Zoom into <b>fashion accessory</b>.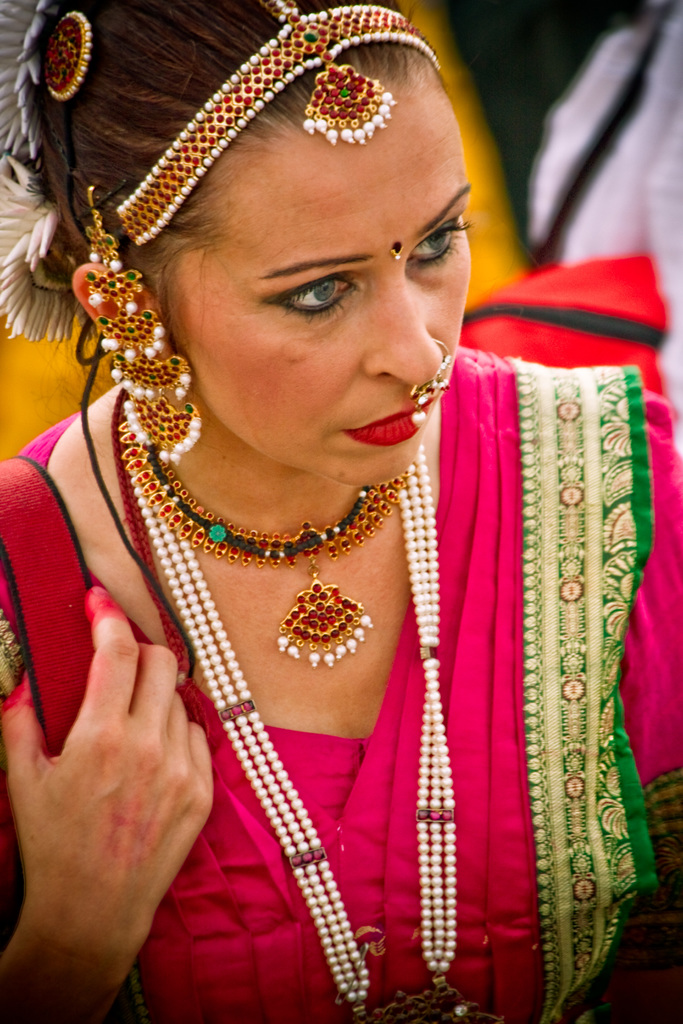
Zoom target: [x1=114, y1=0, x2=442, y2=241].
